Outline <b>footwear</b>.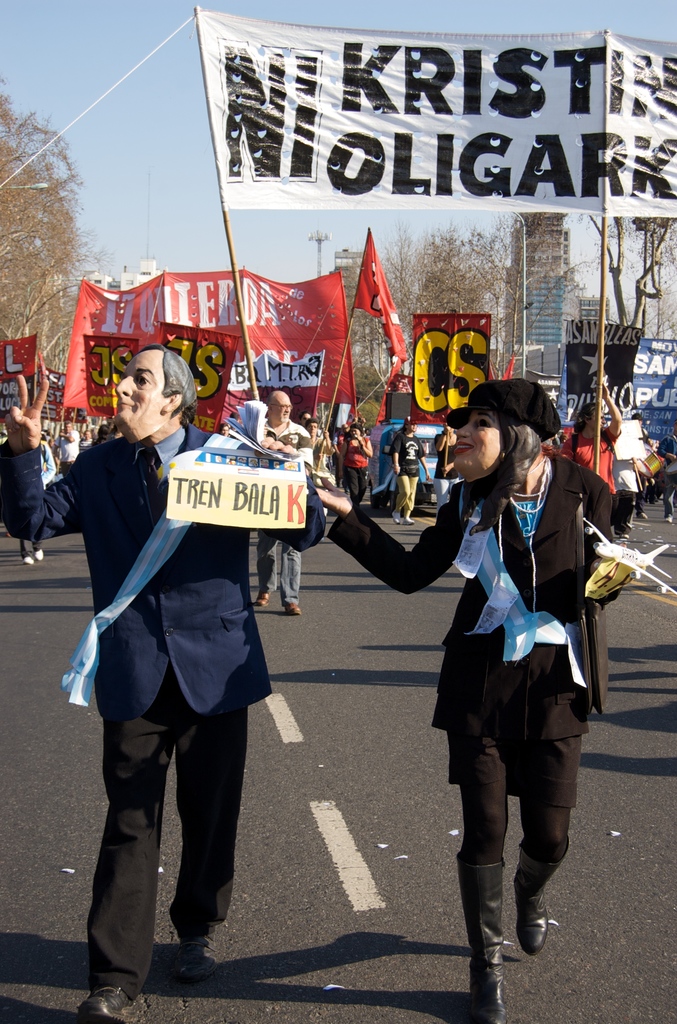
Outline: (660, 514, 676, 524).
